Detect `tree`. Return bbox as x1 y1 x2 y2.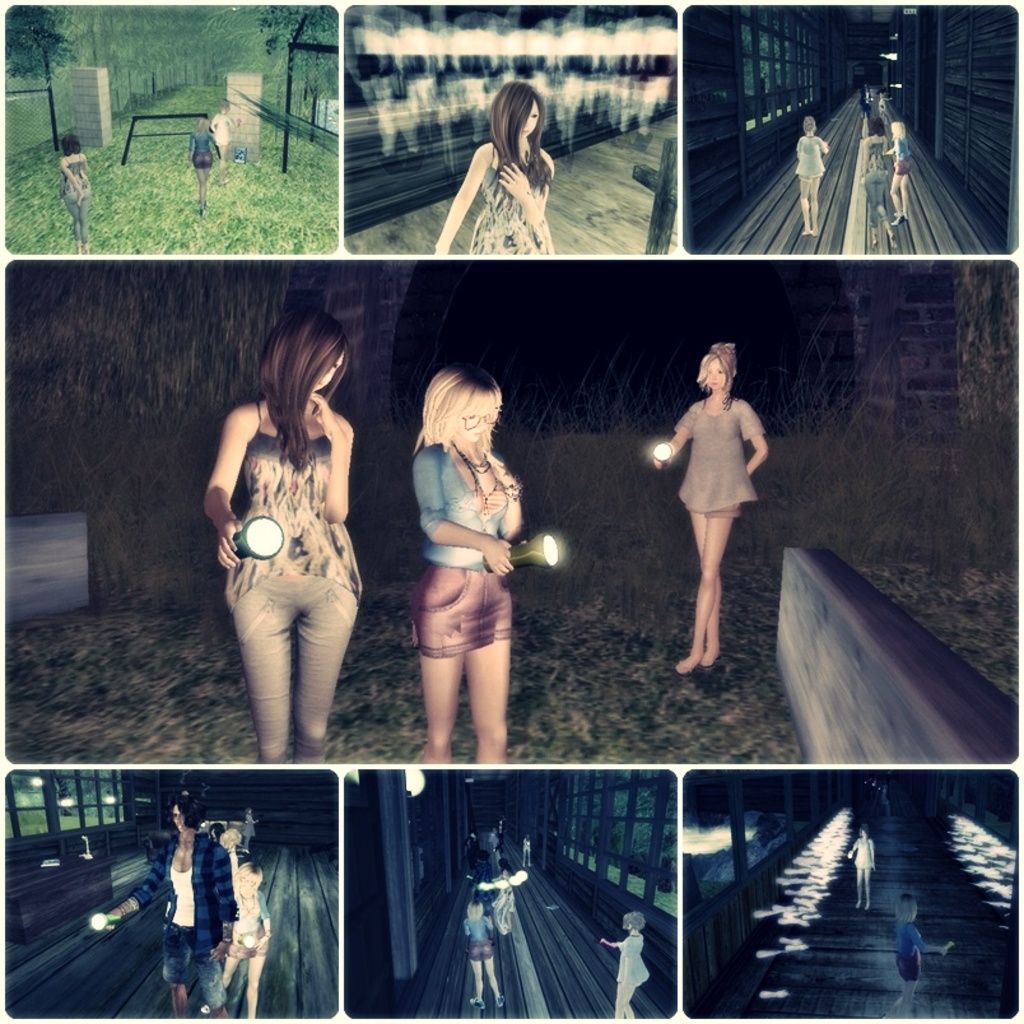
5 0 88 87.
